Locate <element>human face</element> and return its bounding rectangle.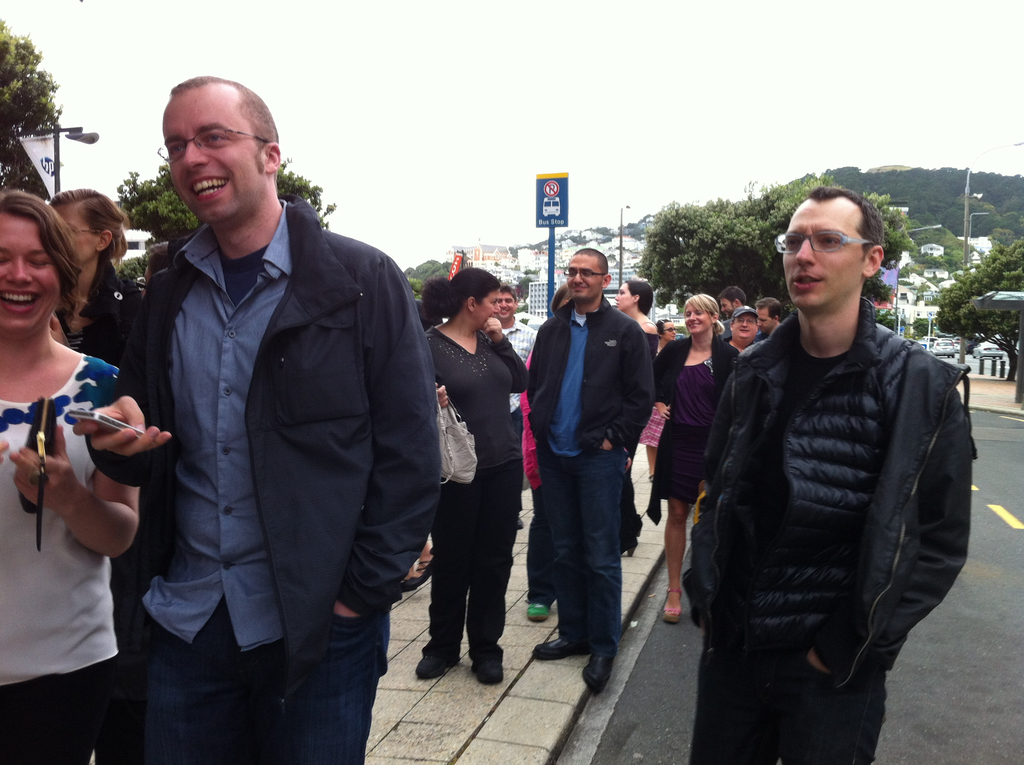
[734,314,760,341].
